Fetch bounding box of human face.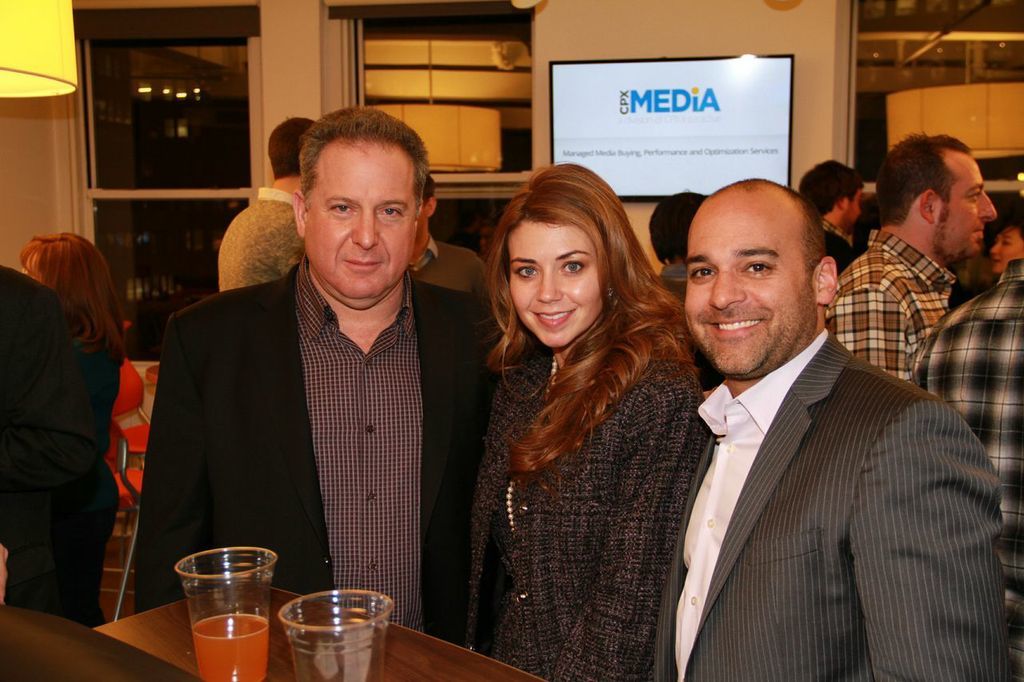
Bbox: bbox=[303, 139, 416, 301].
